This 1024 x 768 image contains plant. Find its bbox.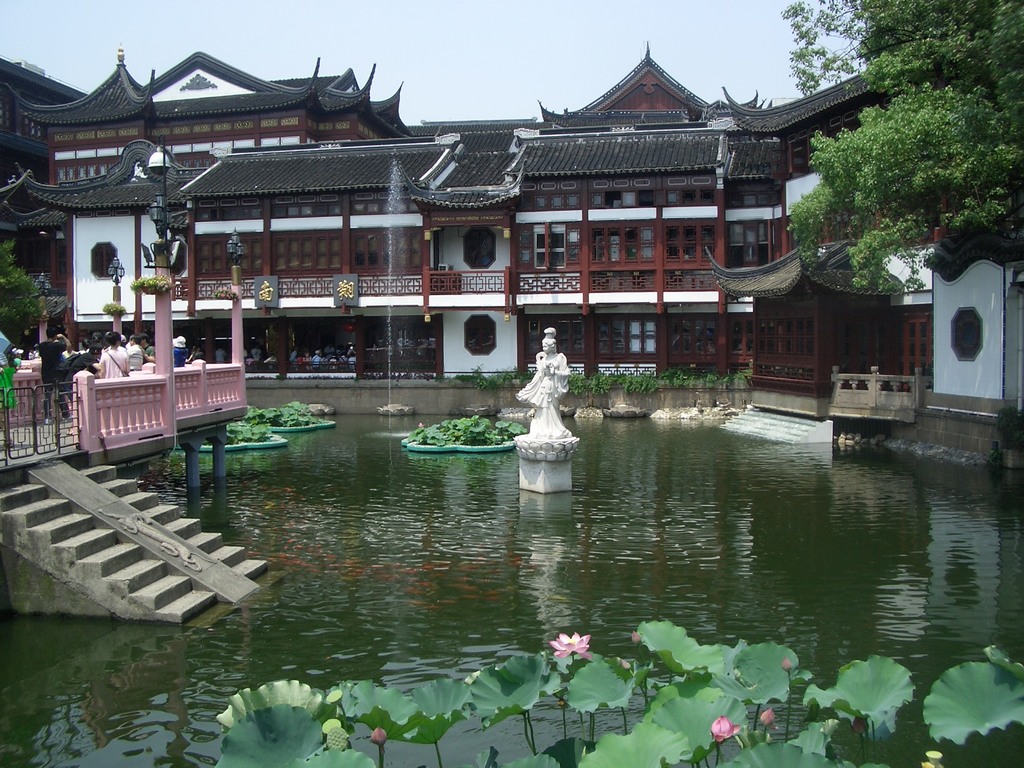
{"x1": 739, "y1": 364, "x2": 751, "y2": 380}.
